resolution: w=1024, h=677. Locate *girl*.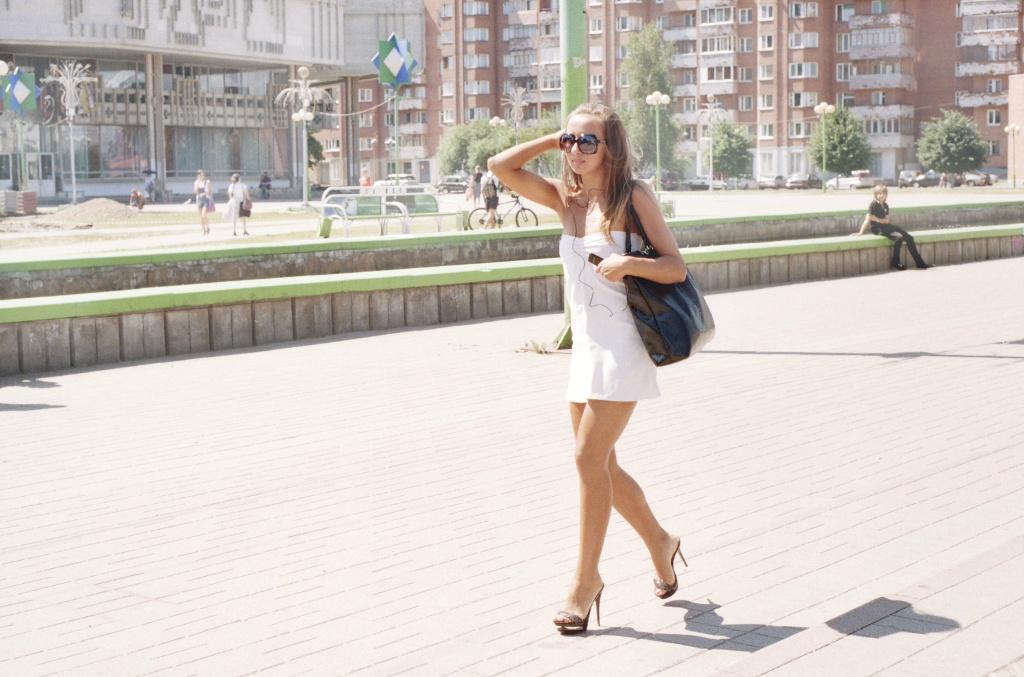
left=486, top=101, right=688, bottom=633.
